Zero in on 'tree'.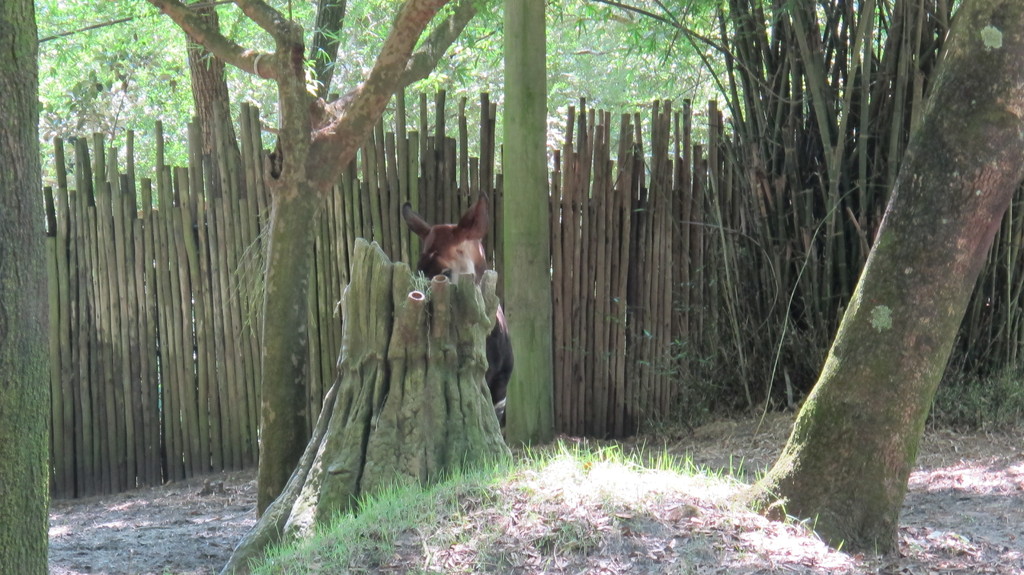
Zeroed in: rect(740, 0, 1023, 567).
